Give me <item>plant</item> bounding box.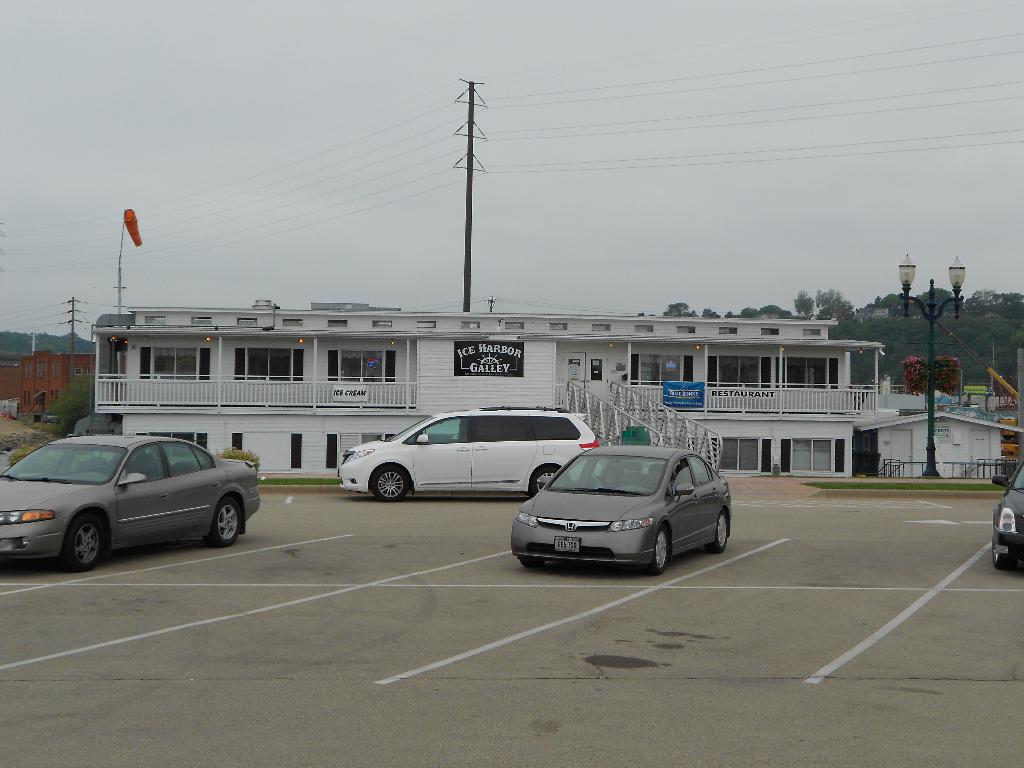
(930, 359, 957, 396).
